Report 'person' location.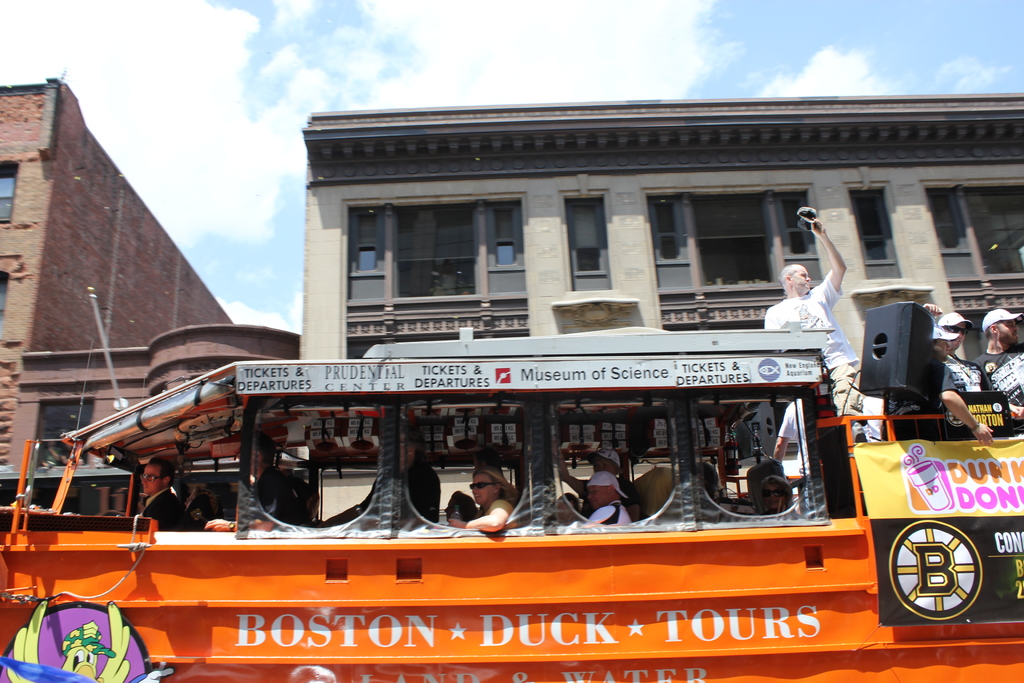
Report: [353, 425, 439, 525].
